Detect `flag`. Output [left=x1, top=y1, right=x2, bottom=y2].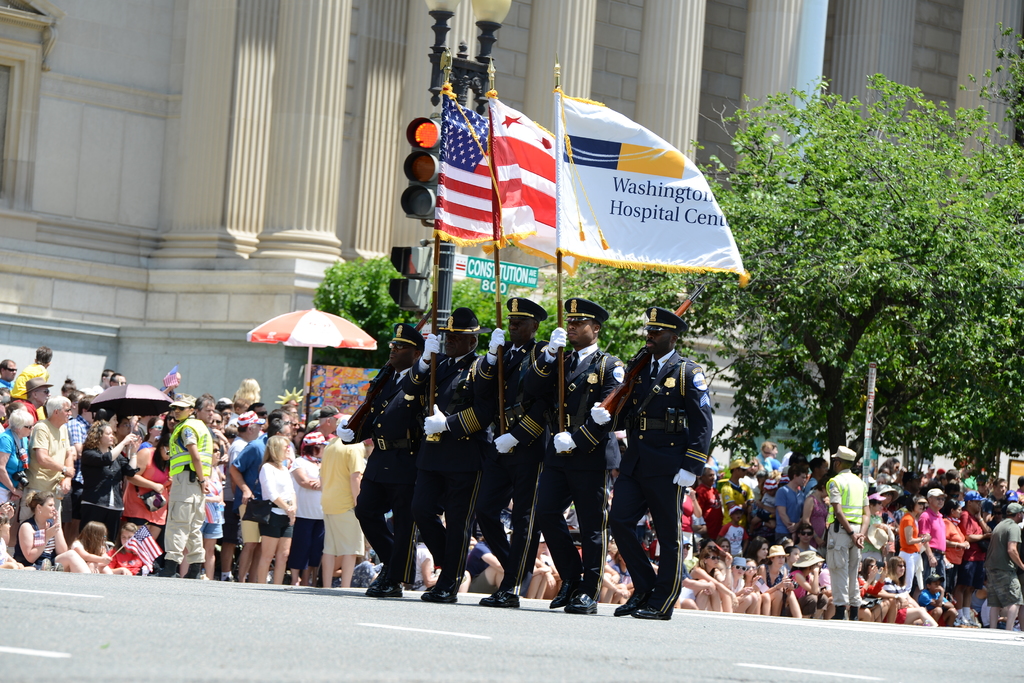
[left=302, top=431, right=332, bottom=449].
